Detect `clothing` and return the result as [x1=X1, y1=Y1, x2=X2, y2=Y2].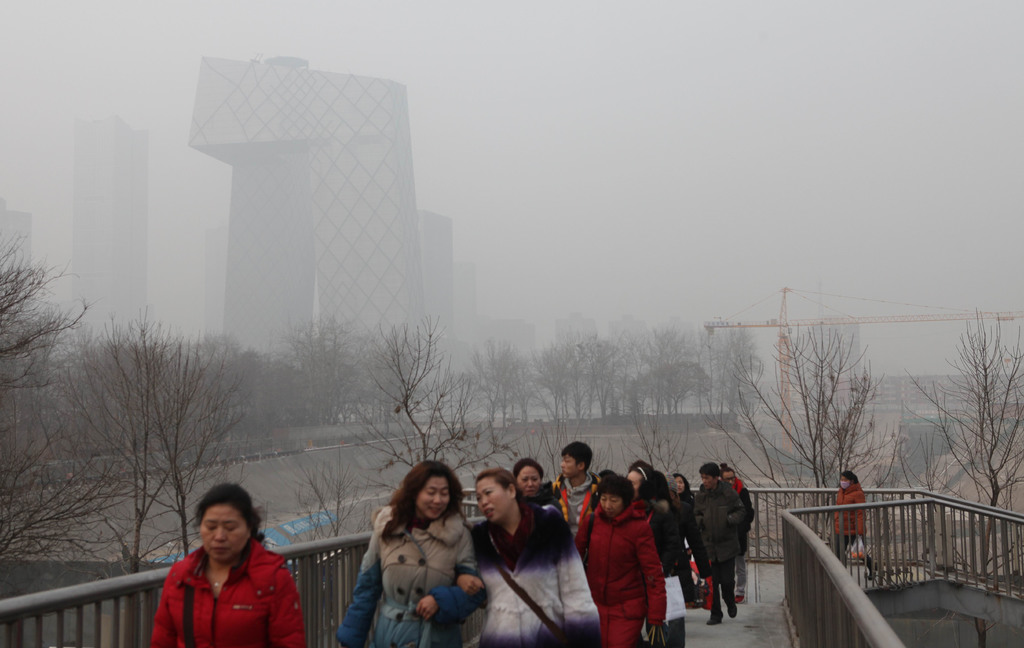
[x1=729, y1=481, x2=762, y2=606].
